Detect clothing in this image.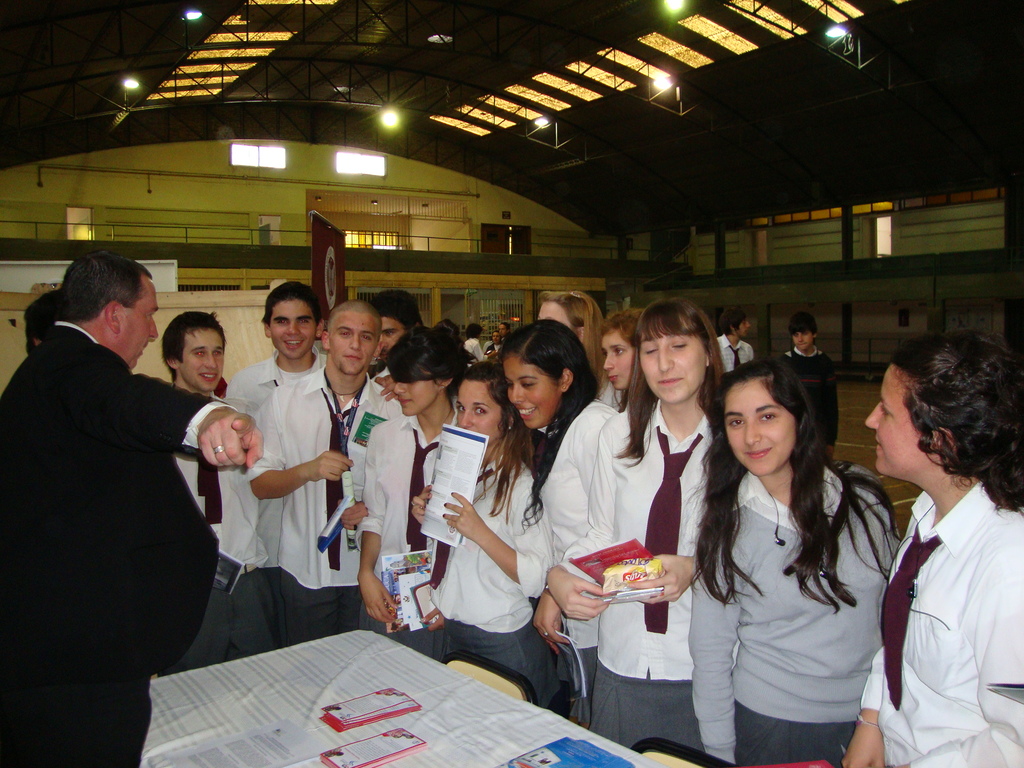
Detection: <box>22,284,227,734</box>.
